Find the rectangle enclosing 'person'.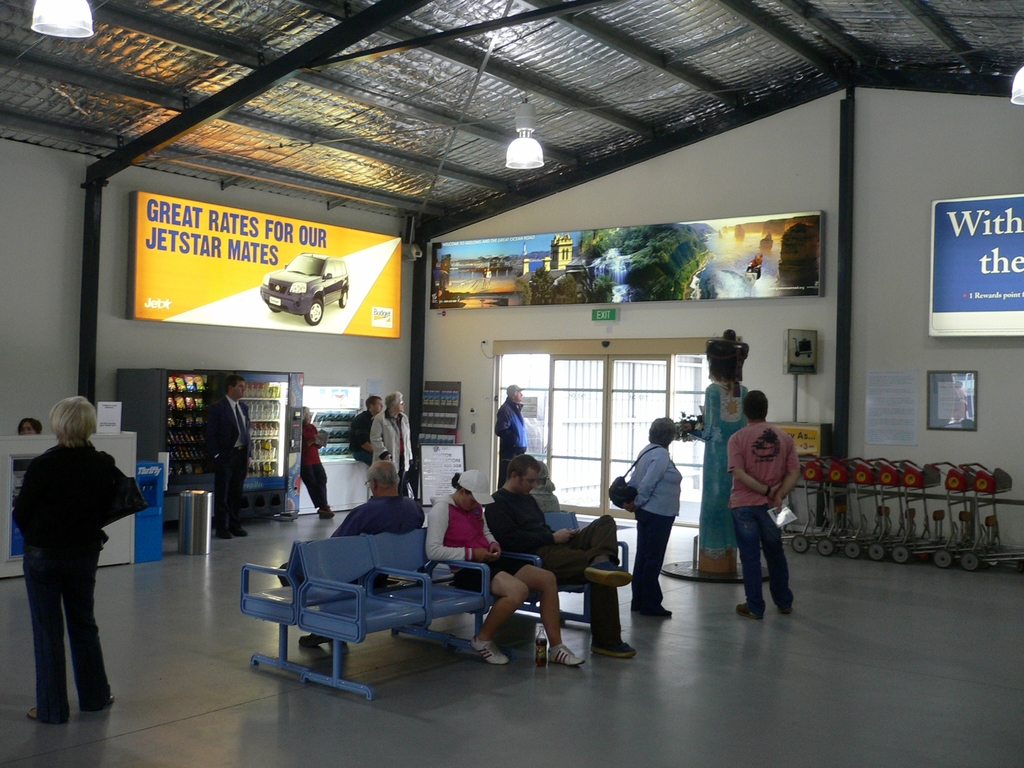
box=[708, 380, 801, 625].
